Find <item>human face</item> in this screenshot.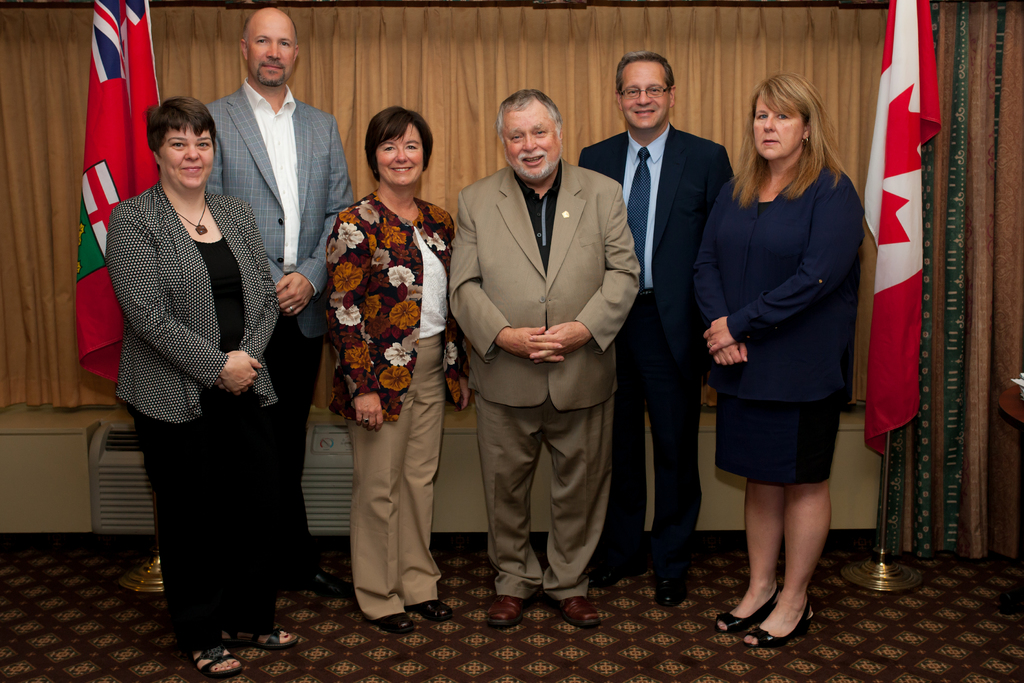
The bounding box for <item>human face</item> is bbox(378, 124, 424, 182).
